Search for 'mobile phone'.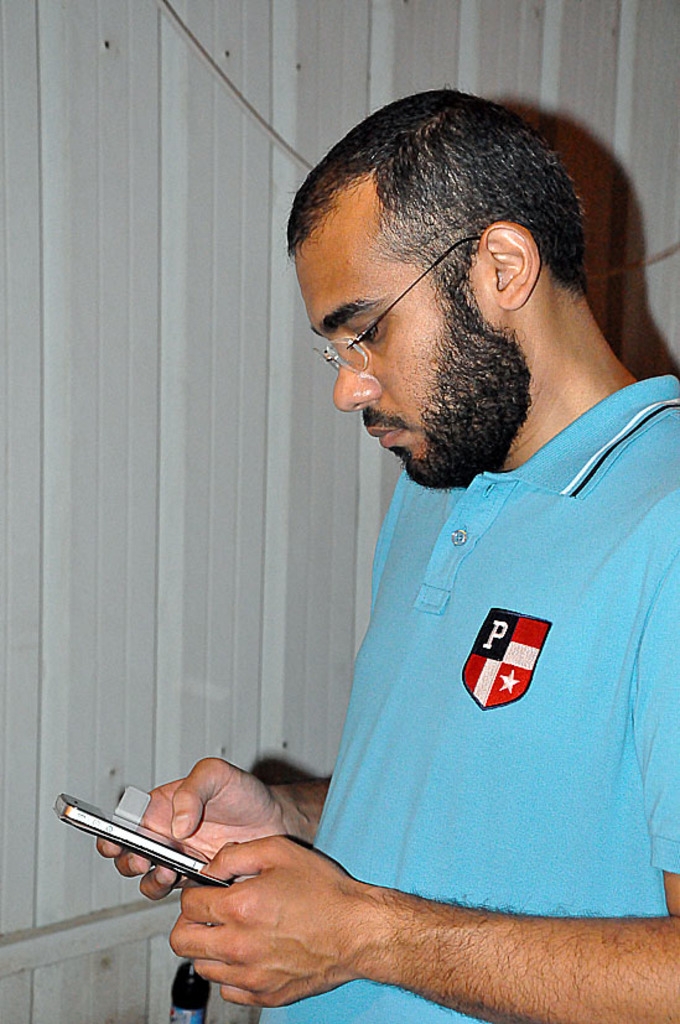
Found at [x1=50, y1=794, x2=233, y2=885].
